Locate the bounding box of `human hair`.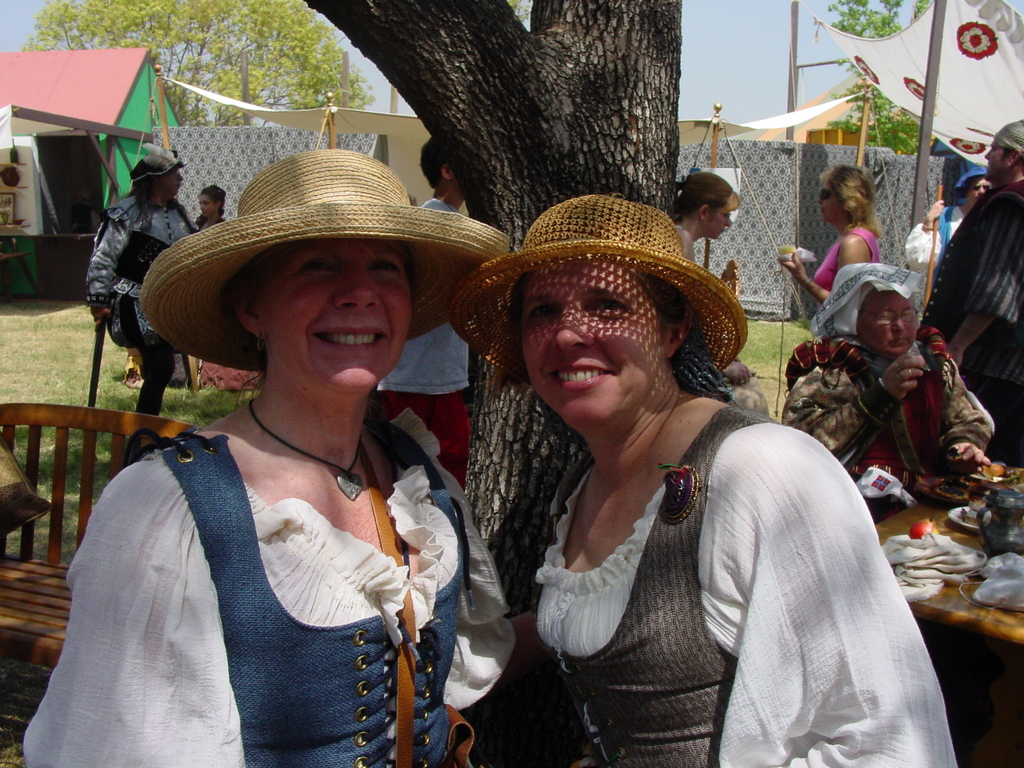
Bounding box: BBox(420, 136, 448, 192).
